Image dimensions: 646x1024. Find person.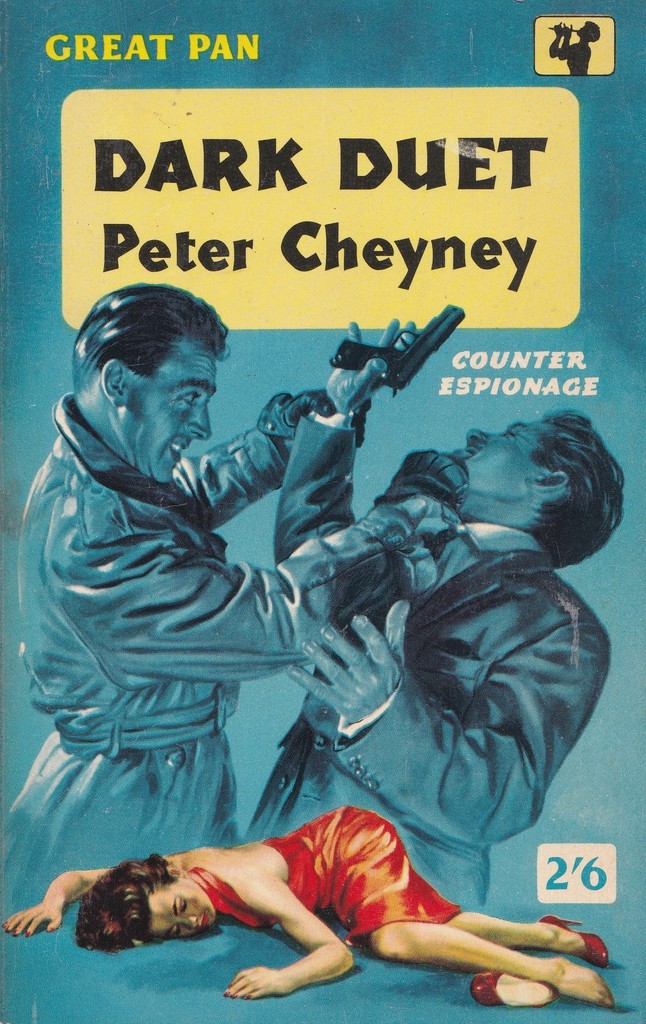
{"x1": 230, "y1": 314, "x2": 626, "y2": 912}.
